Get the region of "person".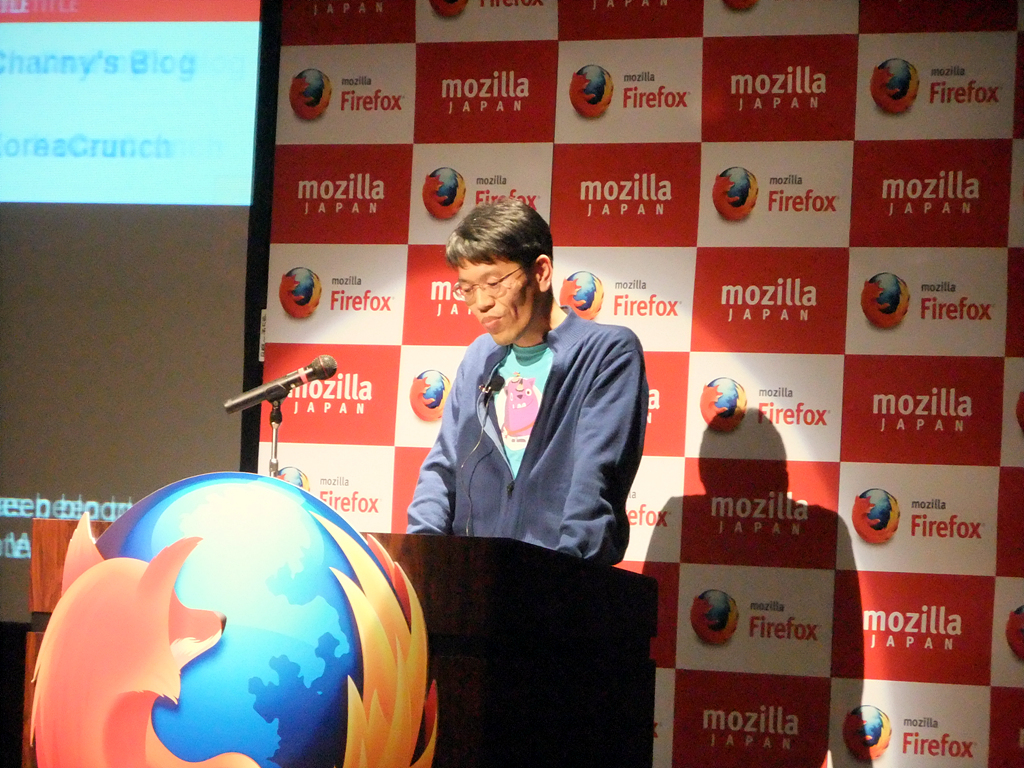
select_region(406, 197, 653, 578).
